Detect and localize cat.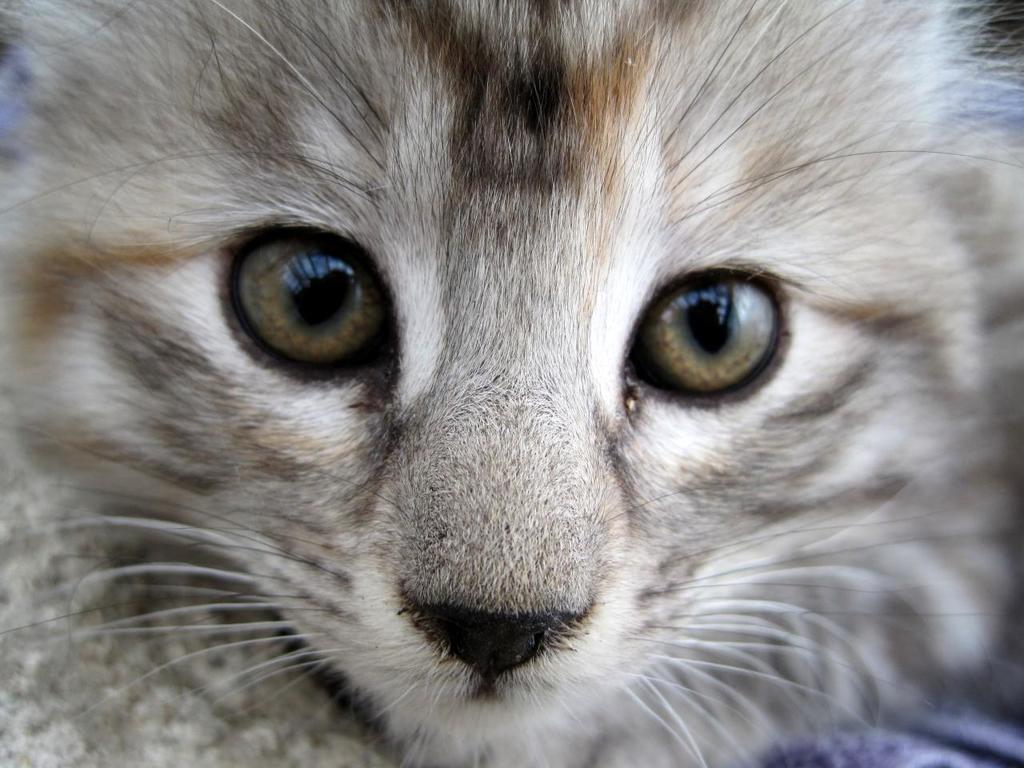
Localized at (0,0,1023,767).
